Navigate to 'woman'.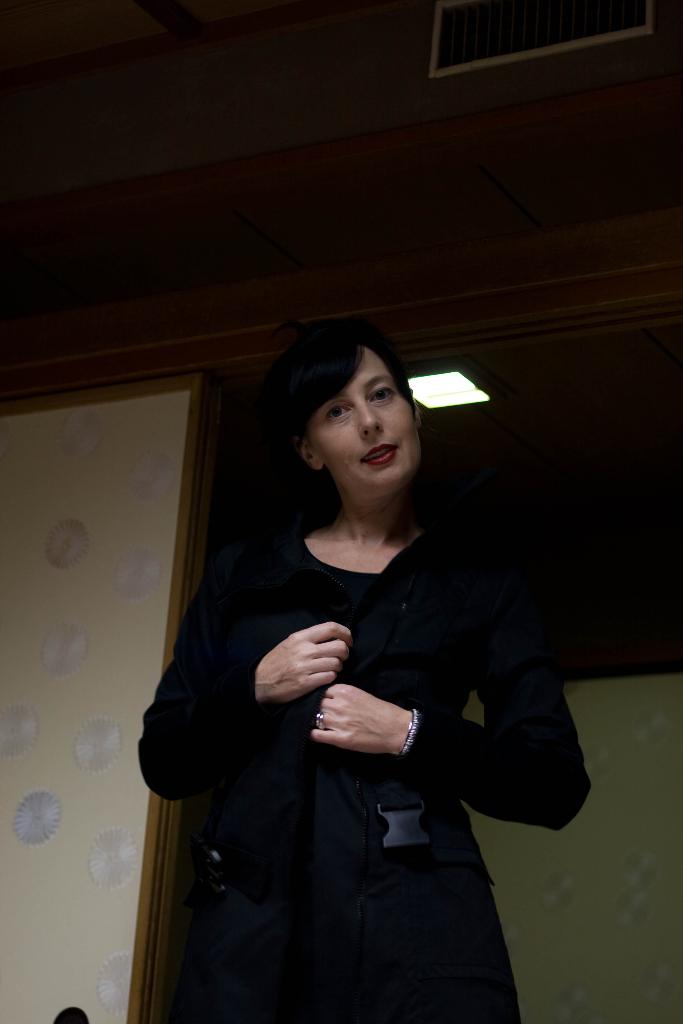
Navigation target: 165,291,562,1023.
